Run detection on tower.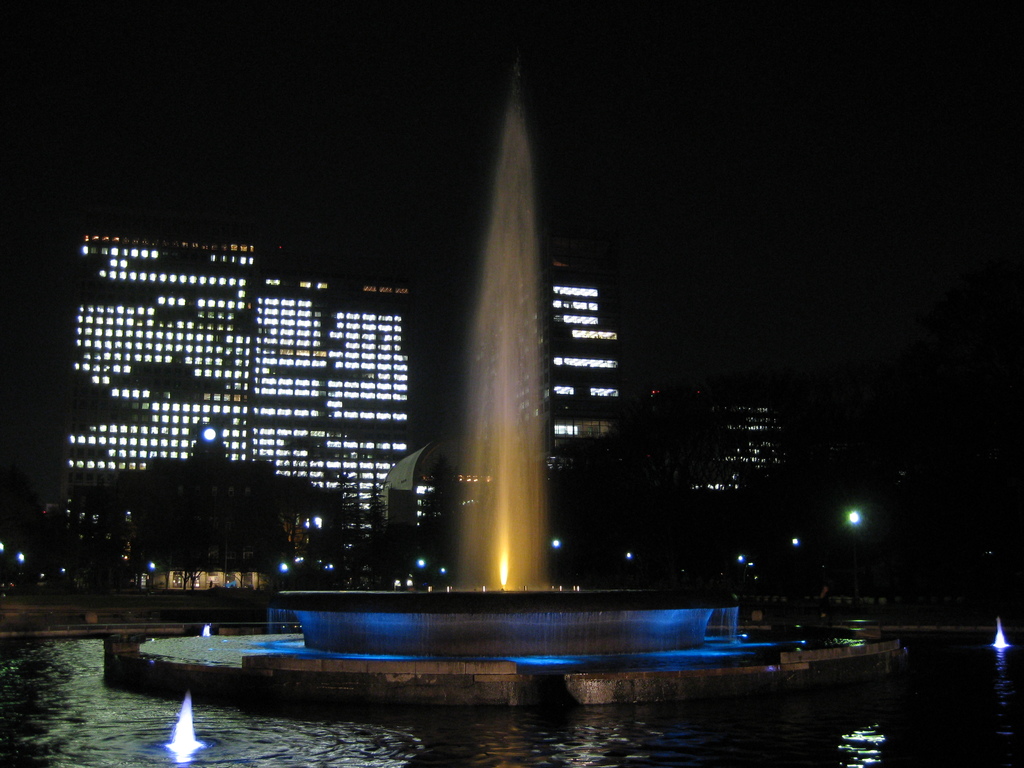
Result: bbox=(57, 232, 263, 581).
